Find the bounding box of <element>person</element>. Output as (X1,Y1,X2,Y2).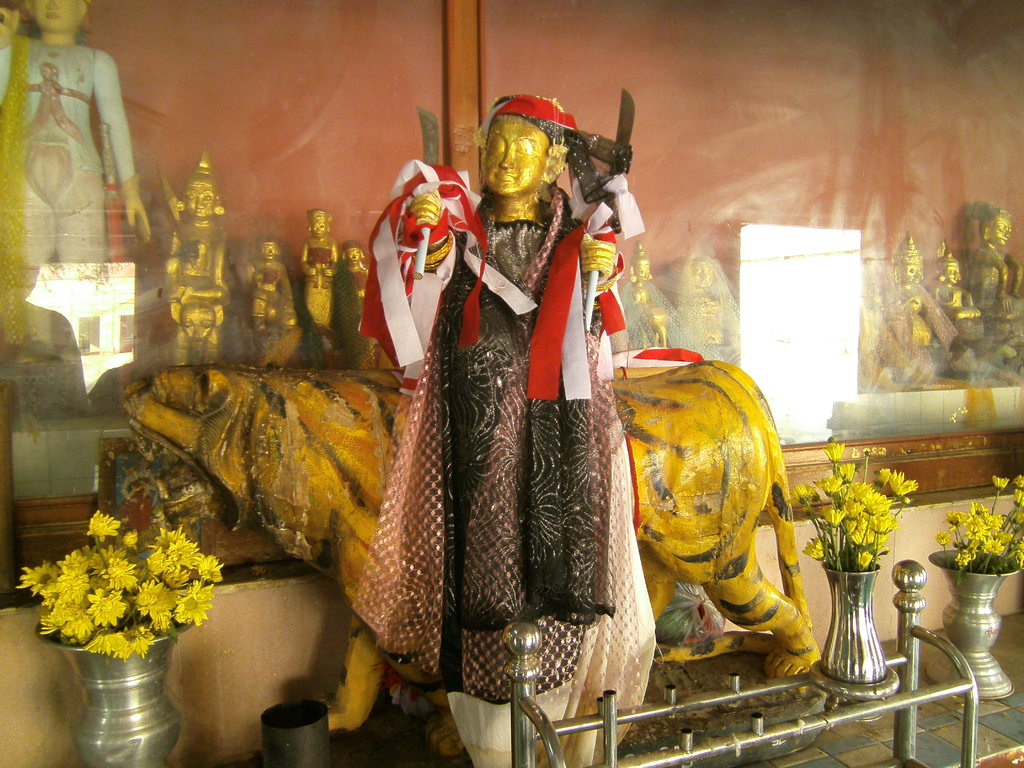
(244,230,298,355).
